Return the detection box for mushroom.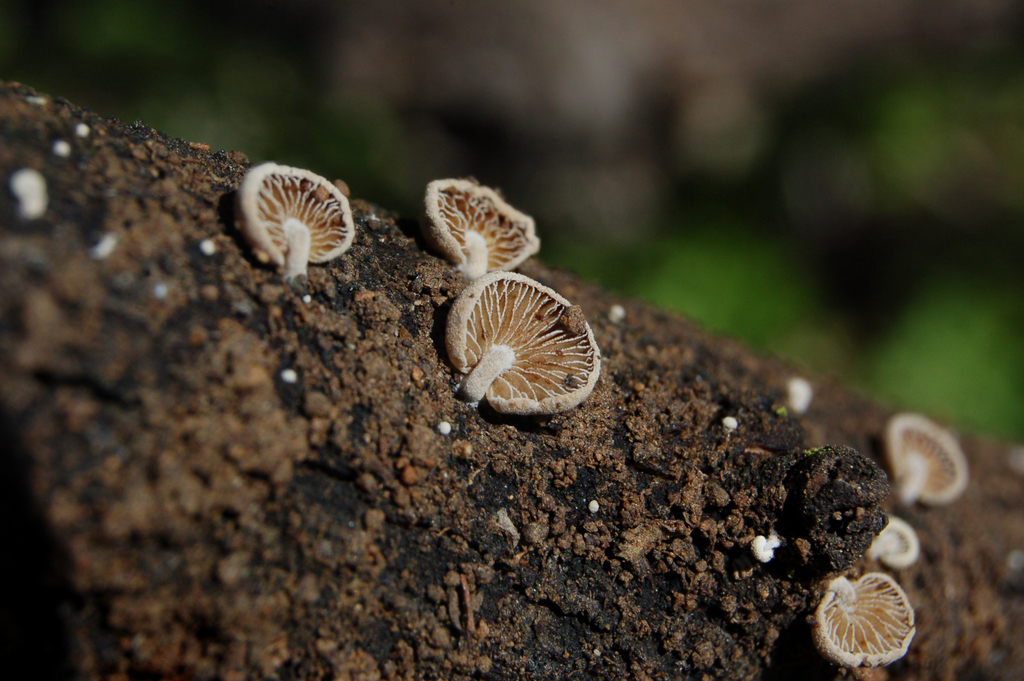
box=[885, 412, 973, 507].
